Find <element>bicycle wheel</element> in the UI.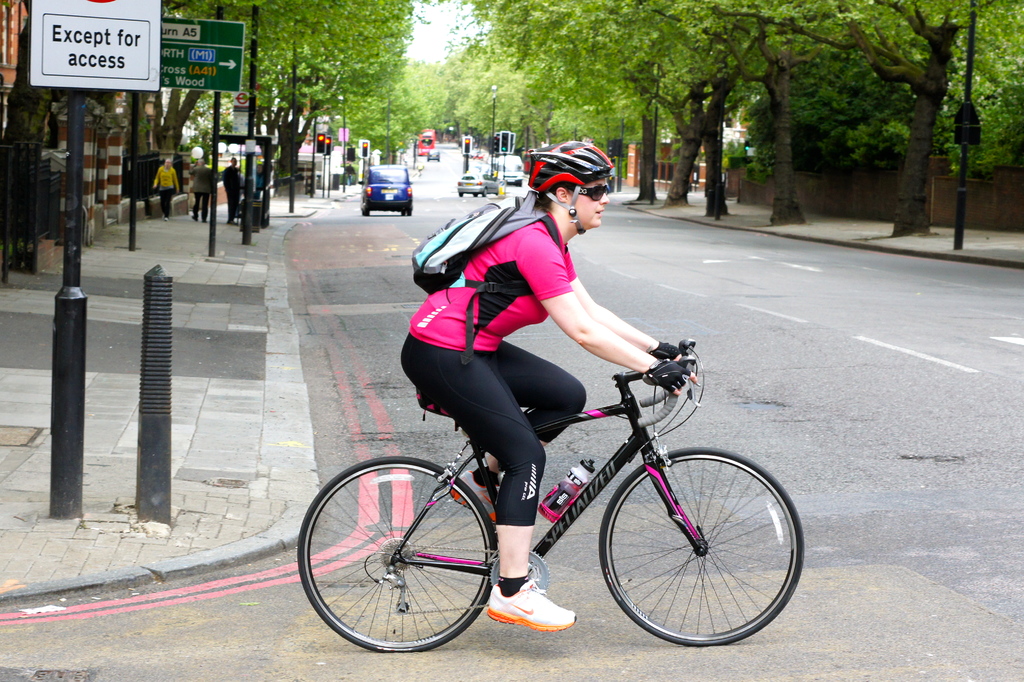
UI element at <region>598, 445, 808, 649</region>.
